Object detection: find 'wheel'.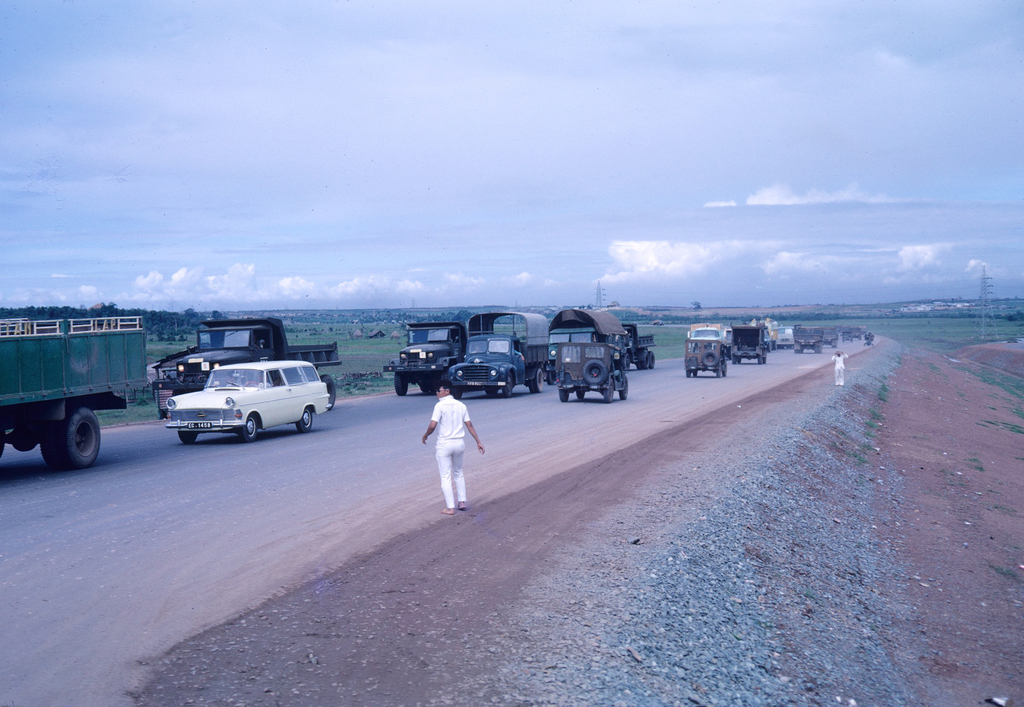
crop(758, 354, 762, 364).
